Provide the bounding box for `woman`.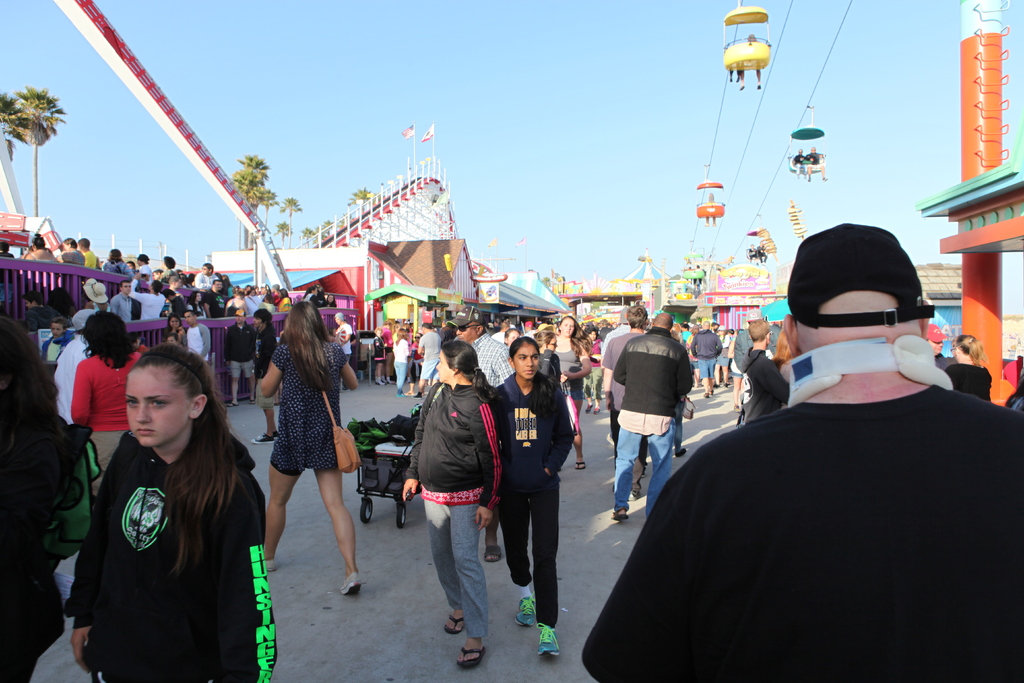
[261,283,273,311].
